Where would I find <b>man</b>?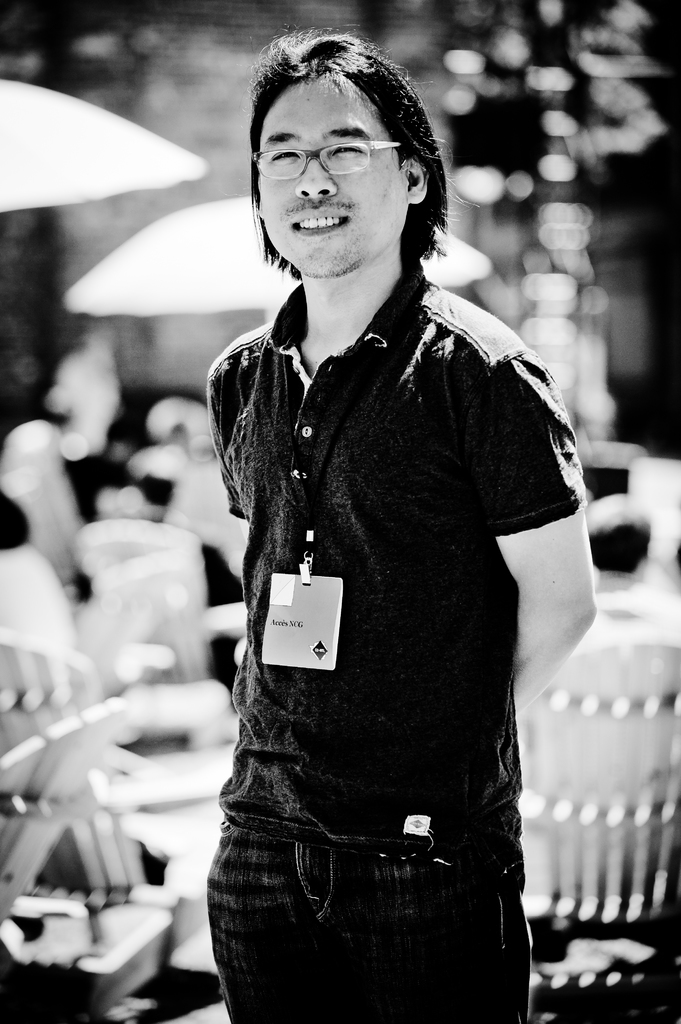
At (170,40,590,968).
